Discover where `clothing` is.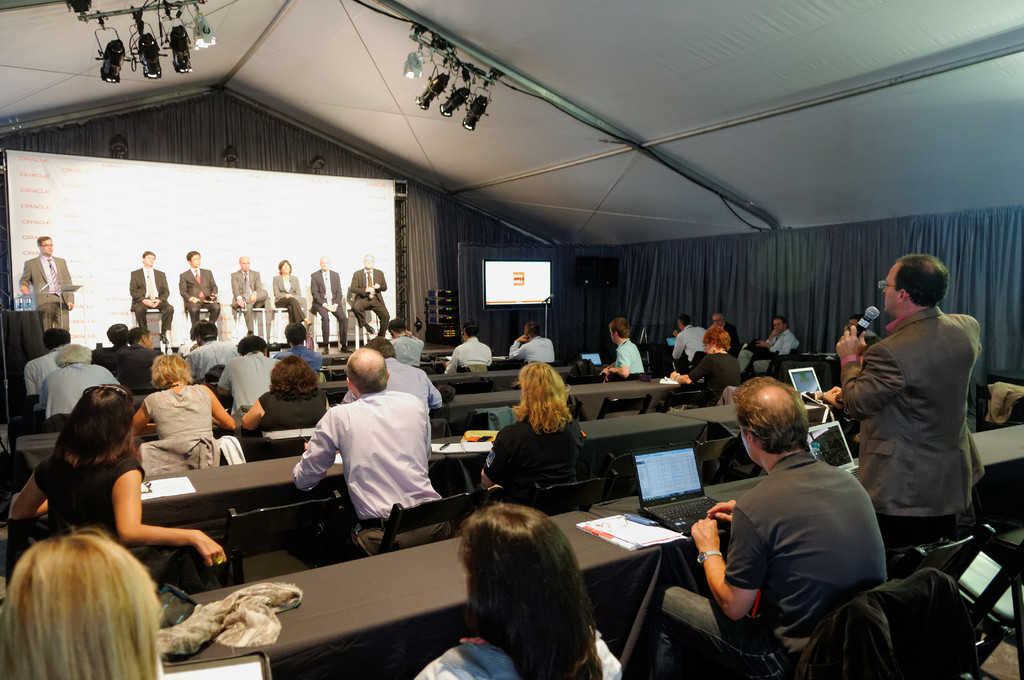
Discovered at (x1=514, y1=336, x2=563, y2=368).
